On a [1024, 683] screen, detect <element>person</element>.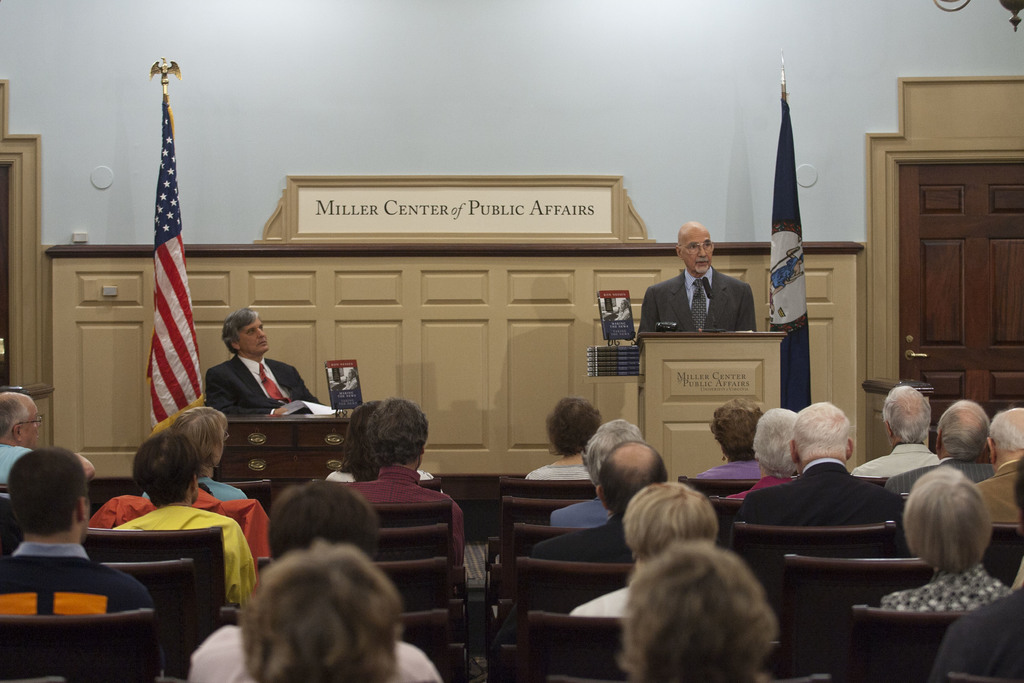
rect(696, 396, 758, 477).
